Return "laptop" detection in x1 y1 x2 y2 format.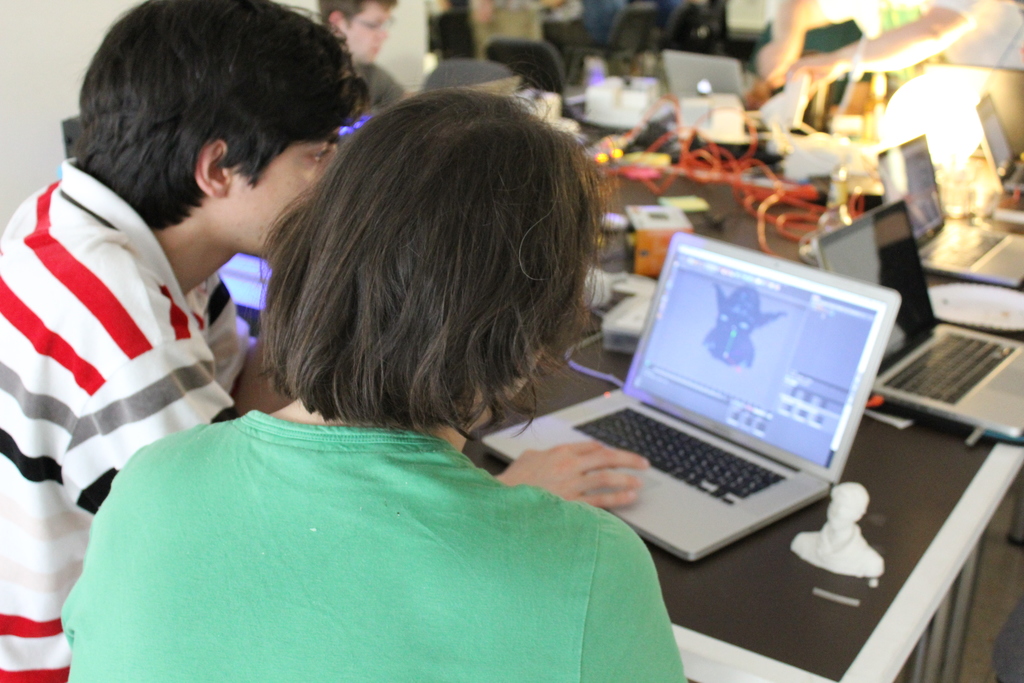
662 51 745 104.
